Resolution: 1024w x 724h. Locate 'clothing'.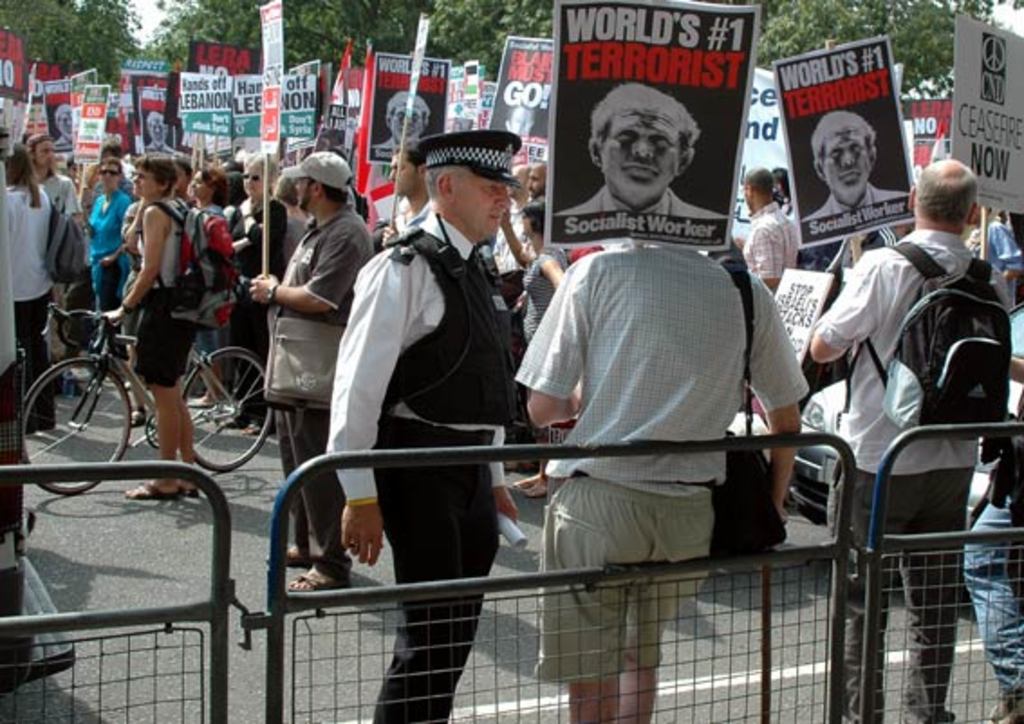
left=526, top=237, right=791, bottom=666.
